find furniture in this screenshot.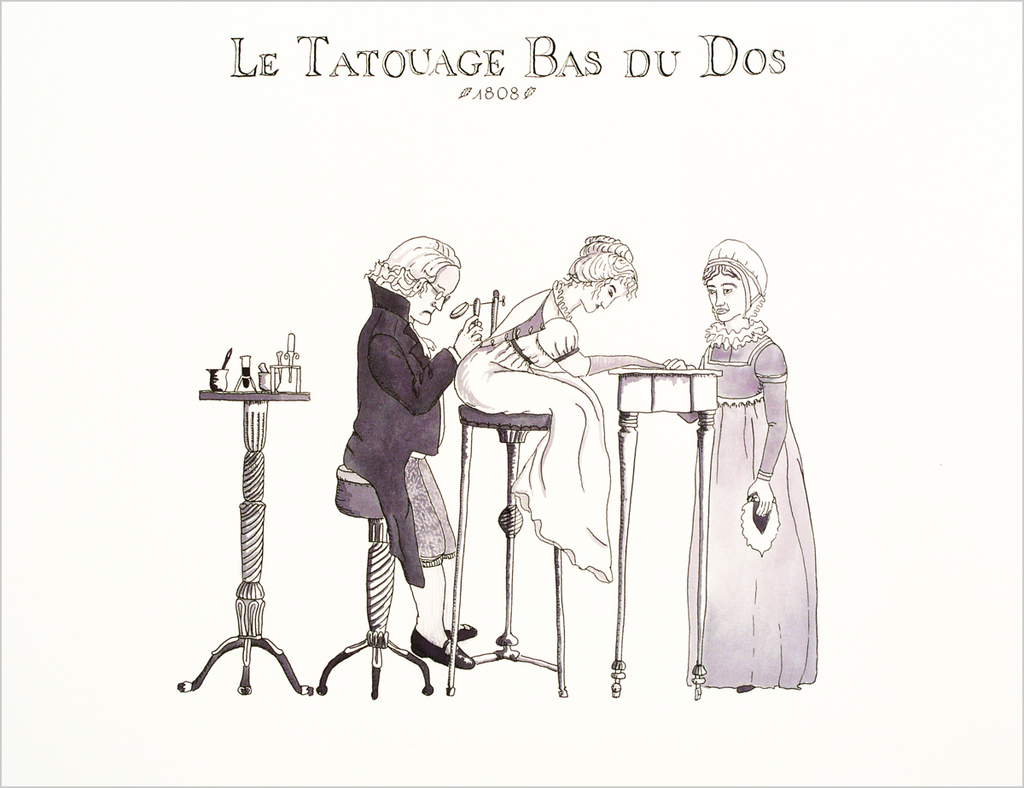
The bounding box for furniture is box=[316, 463, 437, 705].
